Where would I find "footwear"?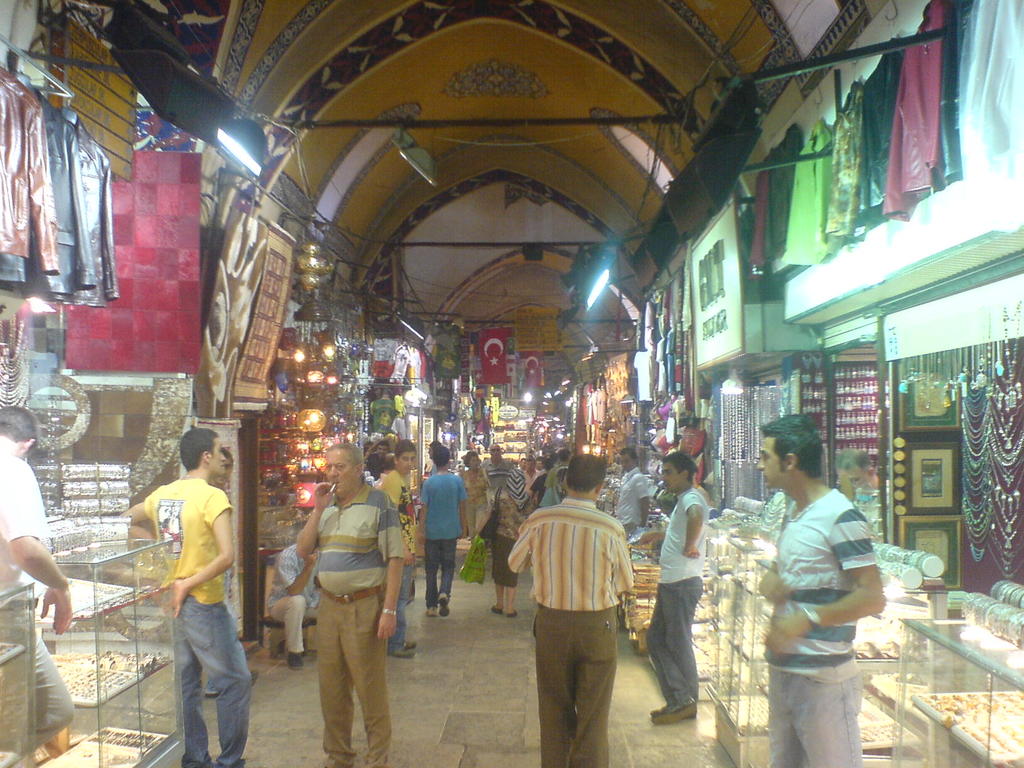
At [left=439, top=593, right=451, bottom=615].
